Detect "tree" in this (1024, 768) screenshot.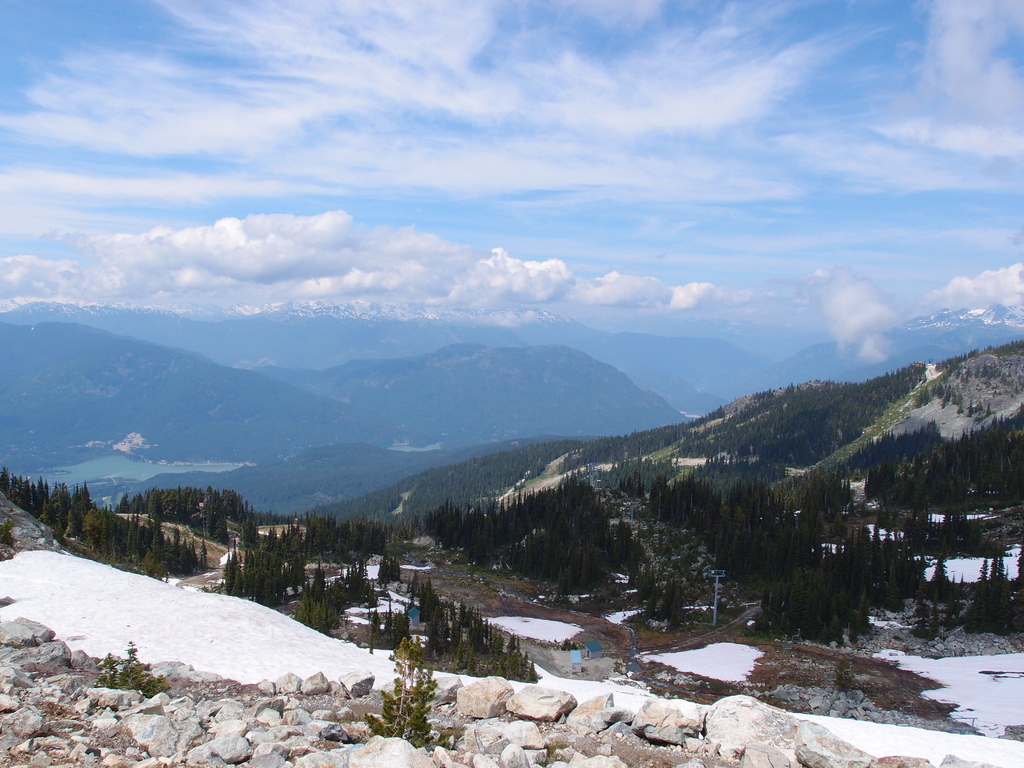
Detection: (left=312, top=561, right=329, bottom=595).
